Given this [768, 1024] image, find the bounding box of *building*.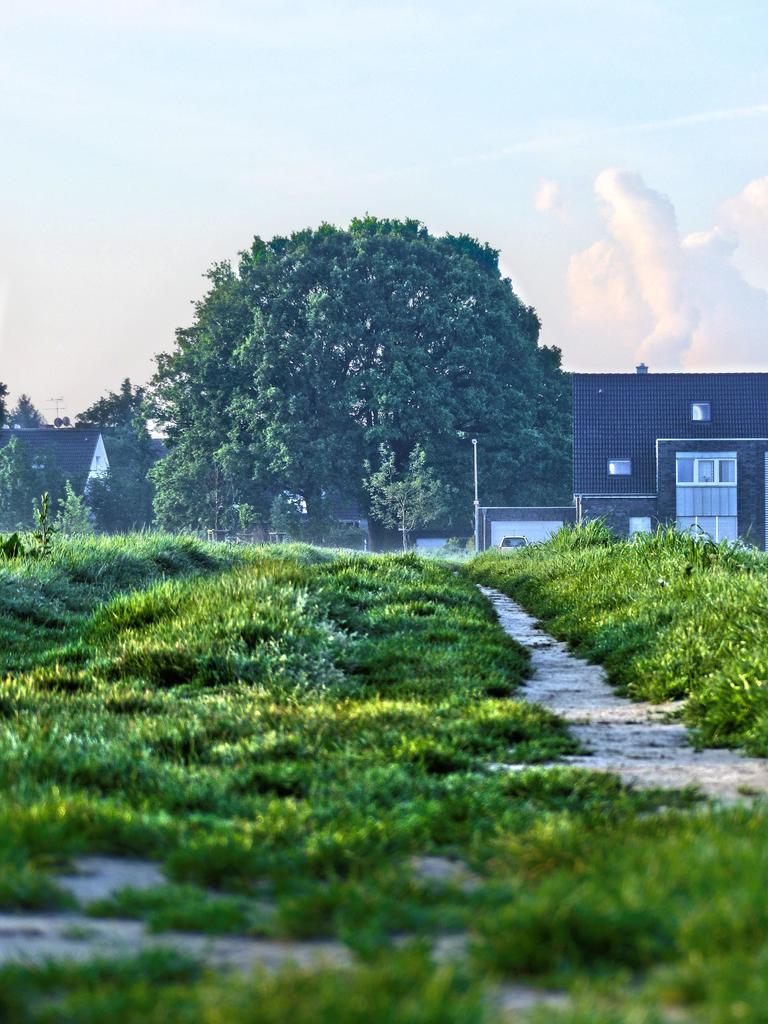
562/356/767/545.
